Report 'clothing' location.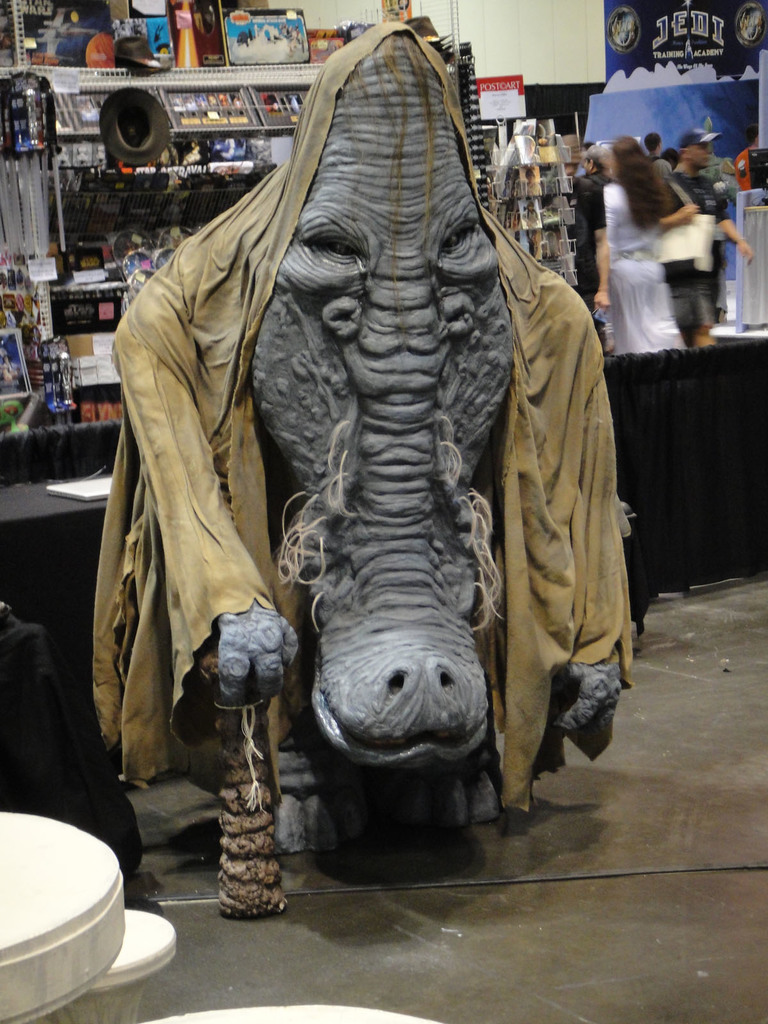
Report: <bbox>608, 180, 686, 357</bbox>.
